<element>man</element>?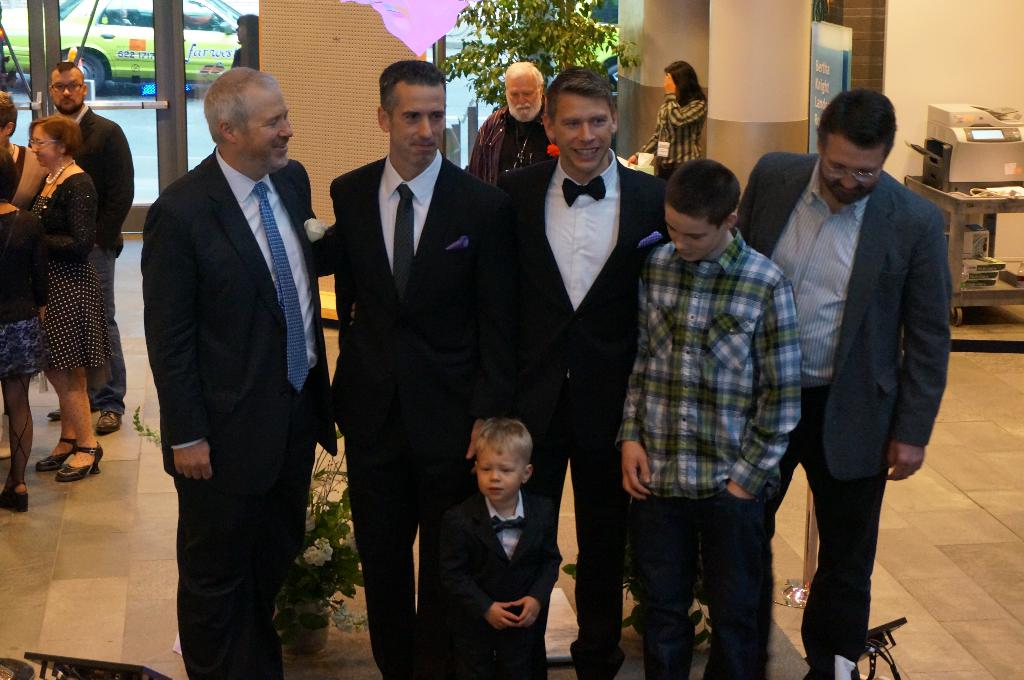
Rect(470, 61, 565, 189)
